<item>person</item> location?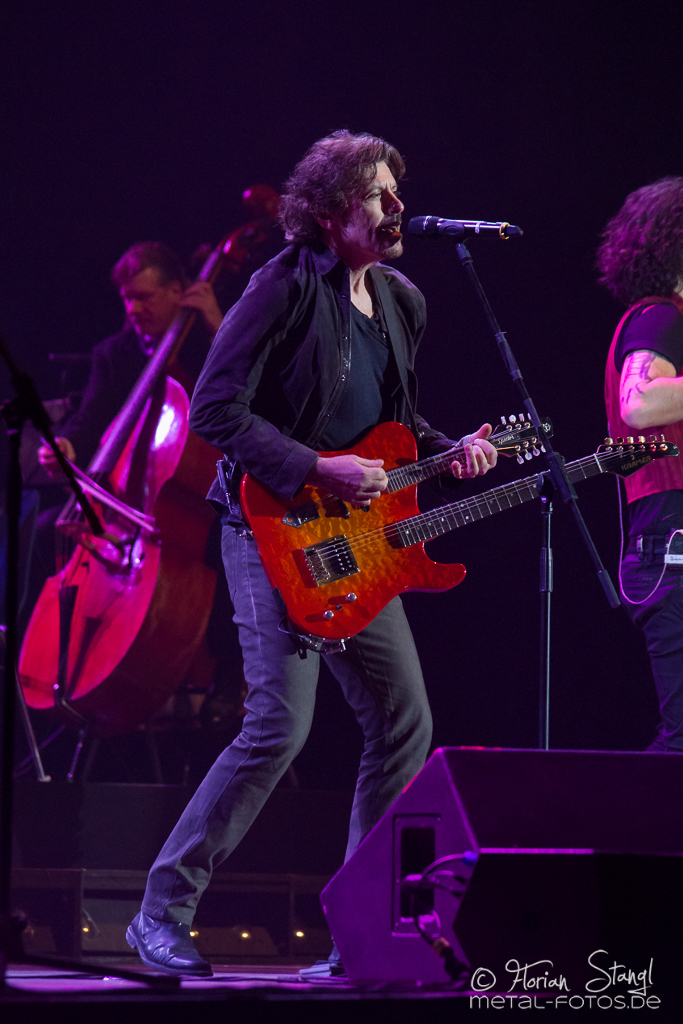
[x1=598, y1=177, x2=682, y2=751]
